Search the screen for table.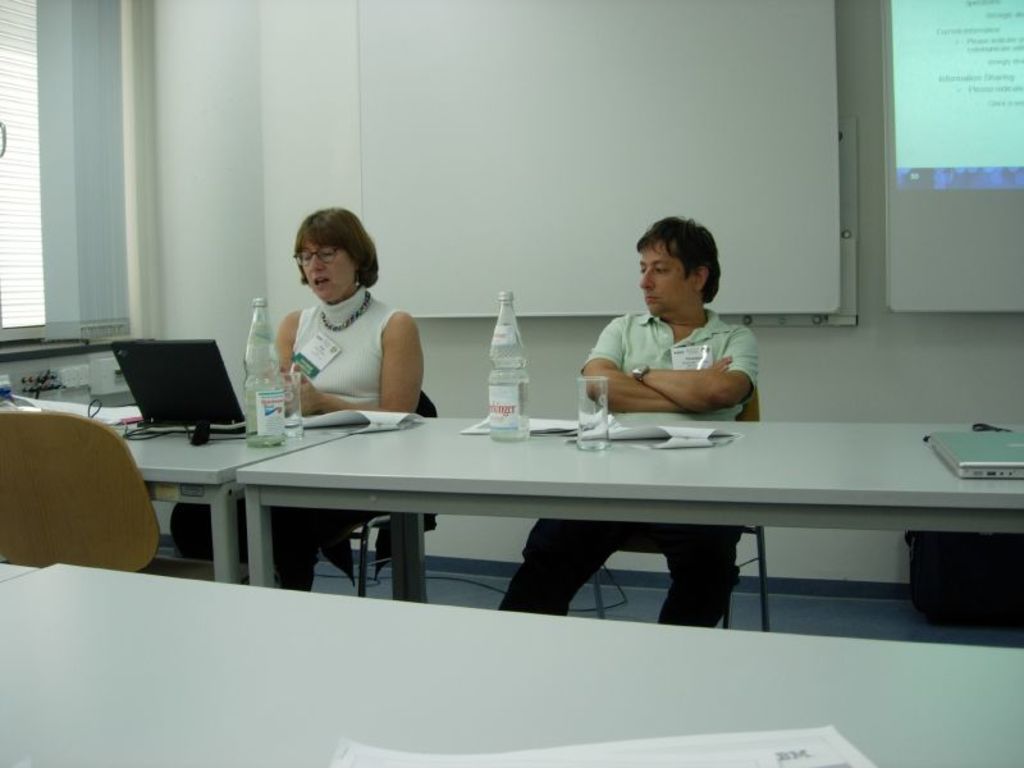
Found at locate(0, 554, 1023, 767).
